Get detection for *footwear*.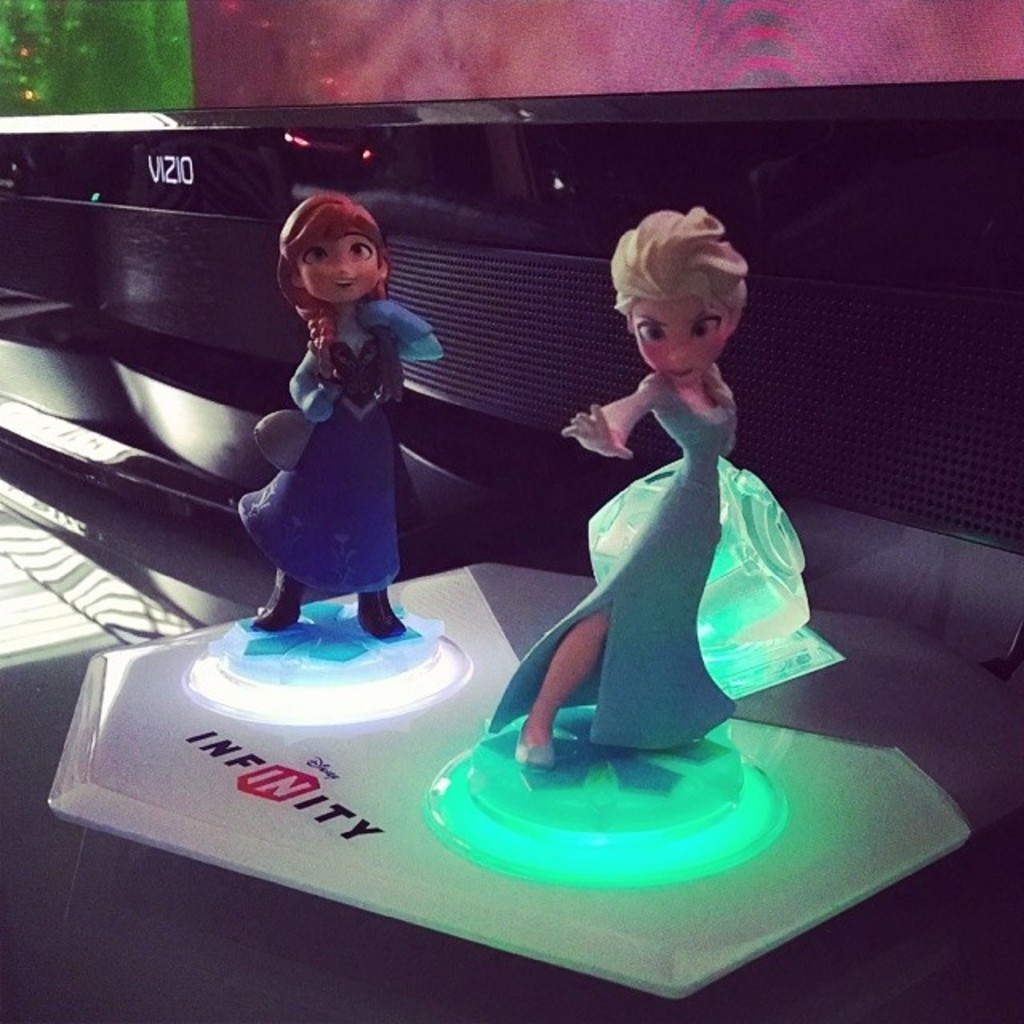
Detection: x1=514 y1=723 x2=558 y2=778.
